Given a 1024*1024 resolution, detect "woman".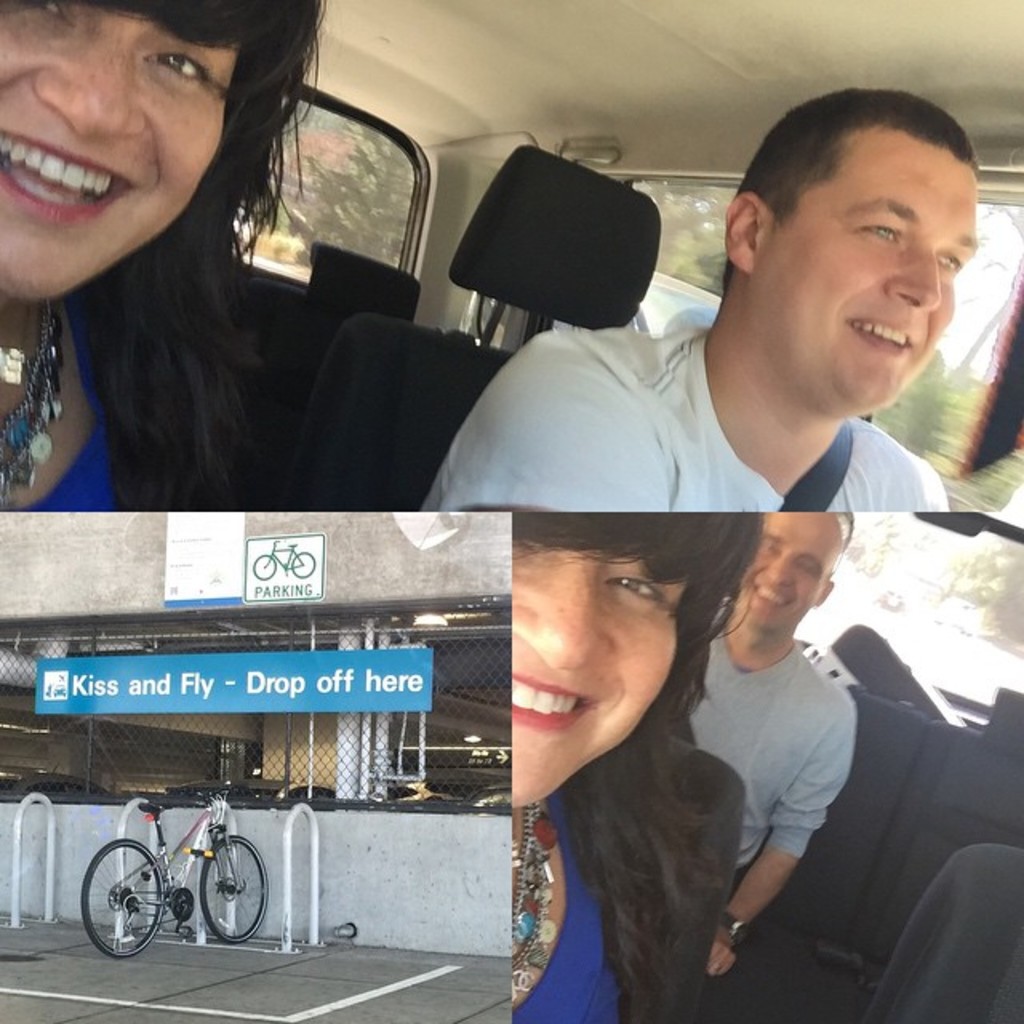
{"left": 0, "top": 0, "right": 422, "bottom": 523}.
